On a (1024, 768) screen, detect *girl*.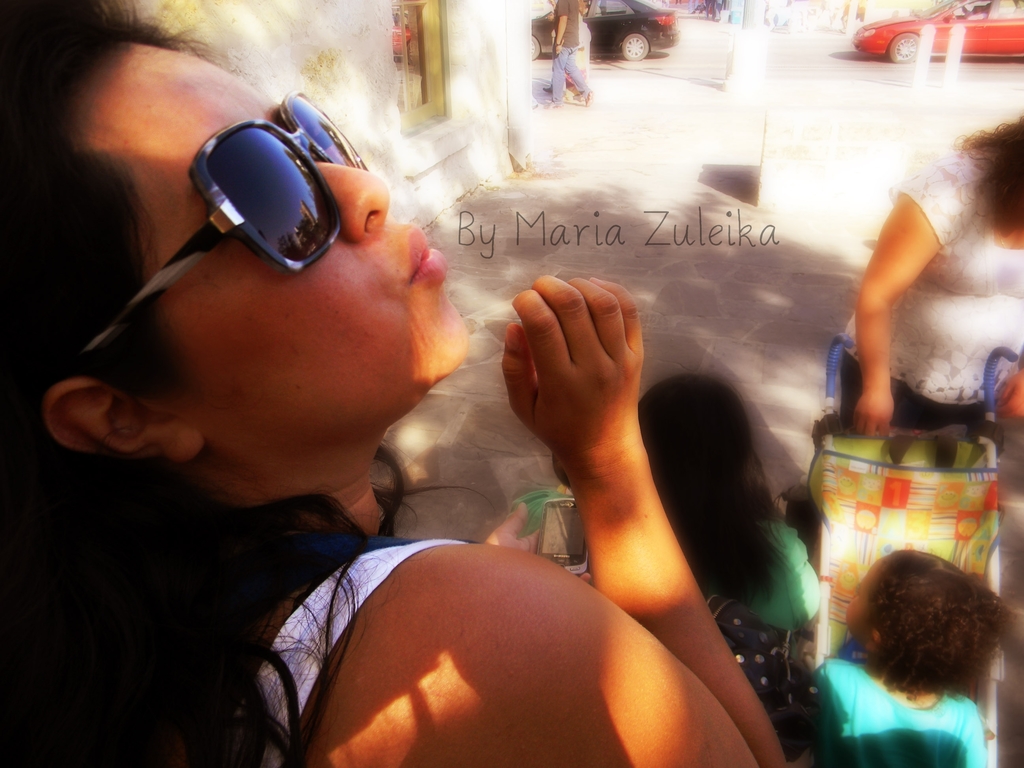
[586, 378, 813, 750].
